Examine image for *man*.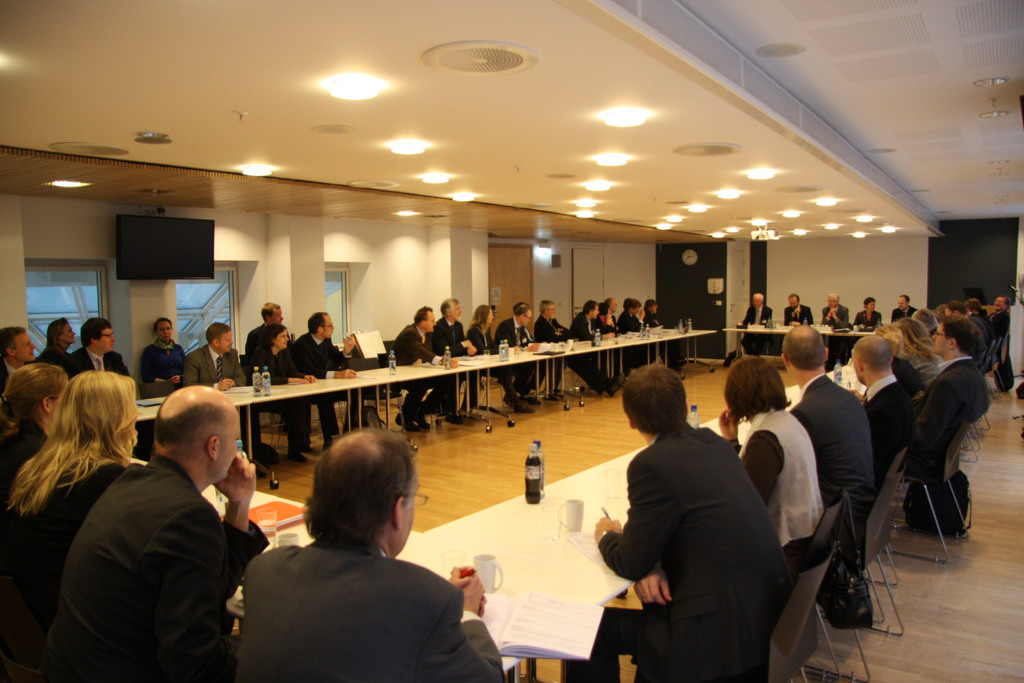
Examination result: rect(531, 299, 626, 403).
